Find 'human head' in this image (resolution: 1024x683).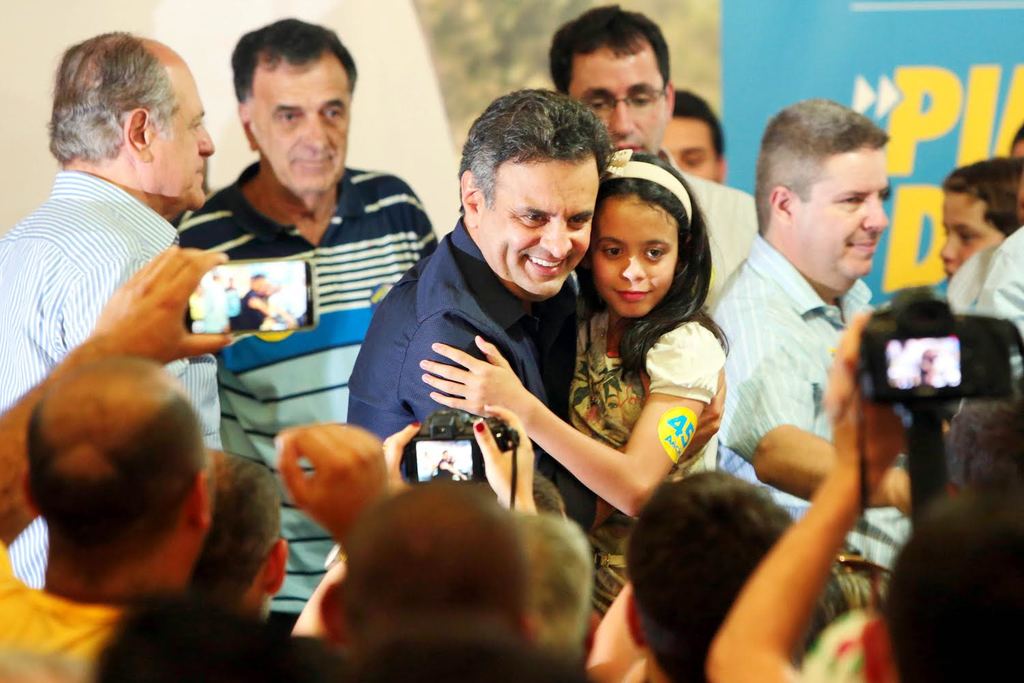
<region>662, 89, 728, 184</region>.
